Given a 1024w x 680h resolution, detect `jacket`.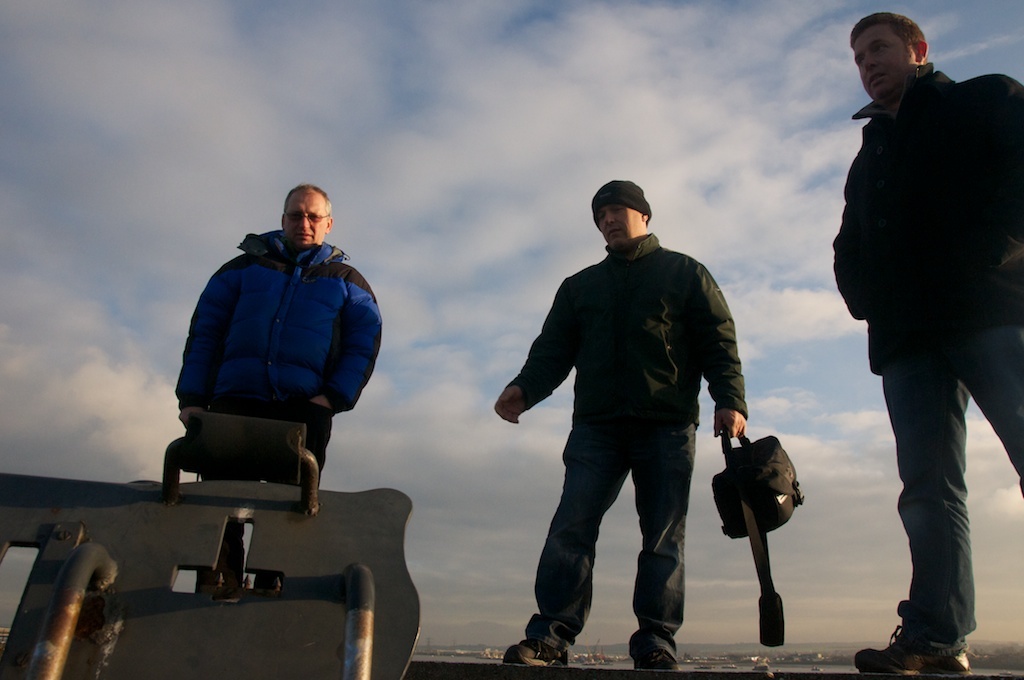
(x1=489, y1=224, x2=760, y2=460).
